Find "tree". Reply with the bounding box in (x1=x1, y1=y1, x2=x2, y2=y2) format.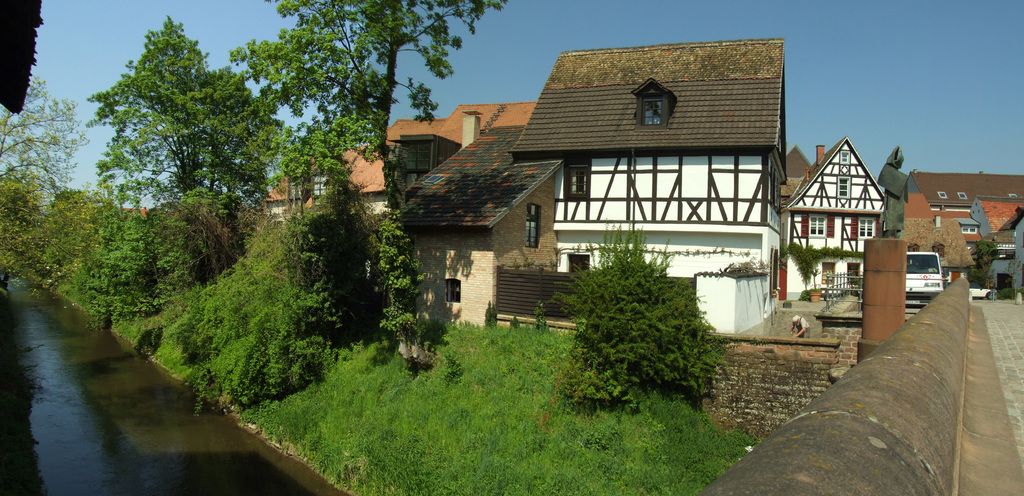
(x1=229, y1=0, x2=508, y2=210).
